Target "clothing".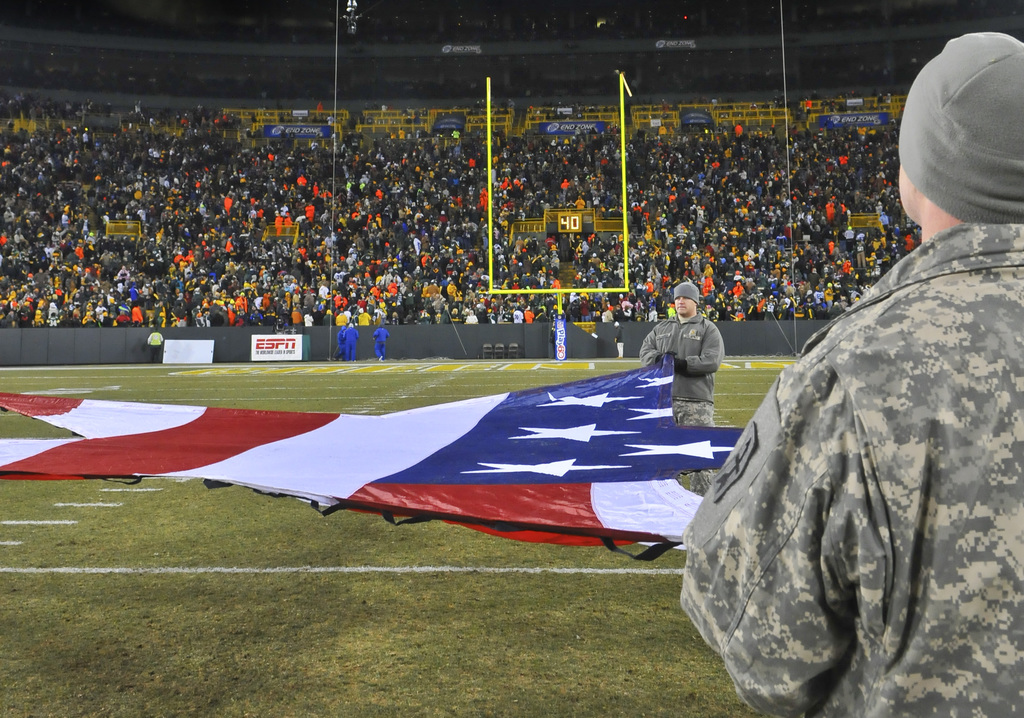
Target region: [x1=822, y1=202, x2=833, y2=219].
